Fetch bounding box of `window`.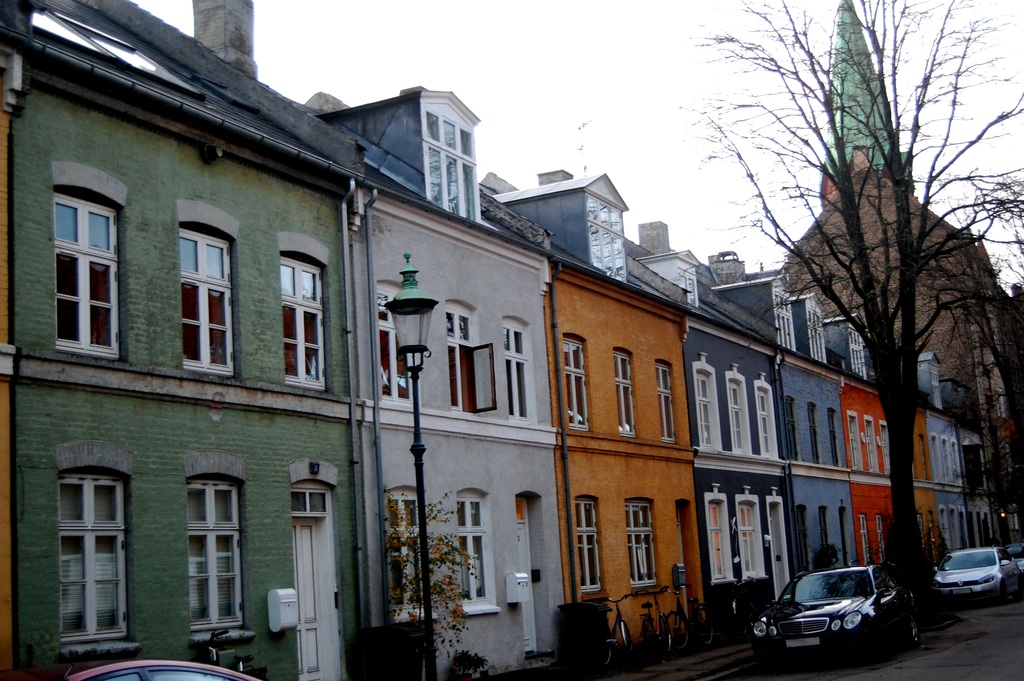
Bbox: bbox=[795, 505, 803, 566].
